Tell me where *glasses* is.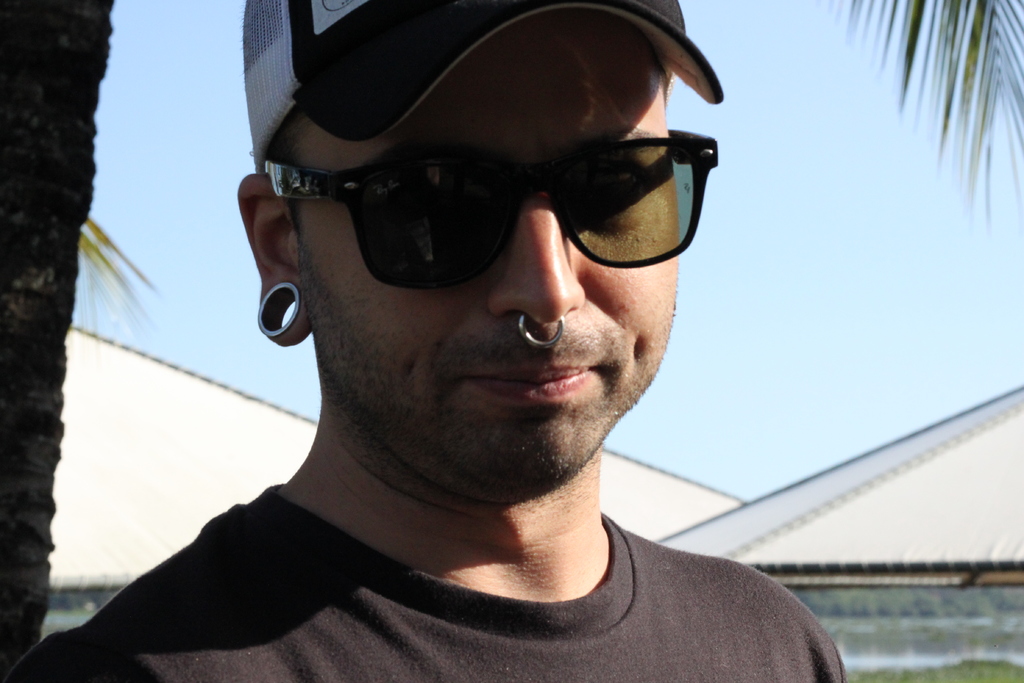
*glasses* is at bbox=(264, 122, 721, 299).
